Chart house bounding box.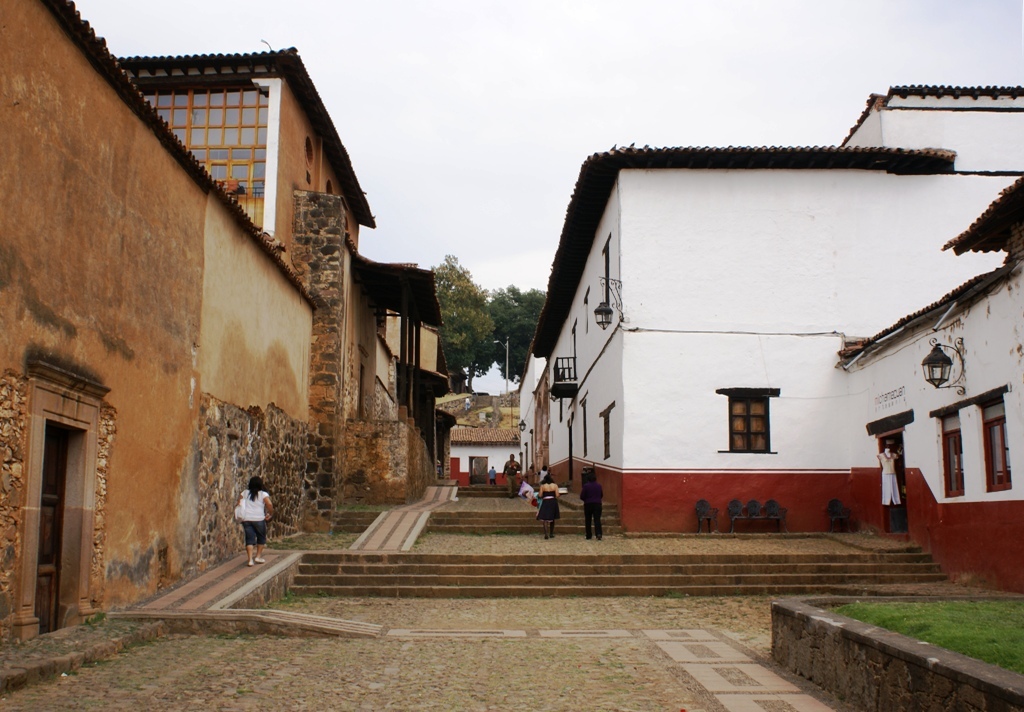
Charted: pyautogui.locateOnScreen(0, 0, 325, 648).
